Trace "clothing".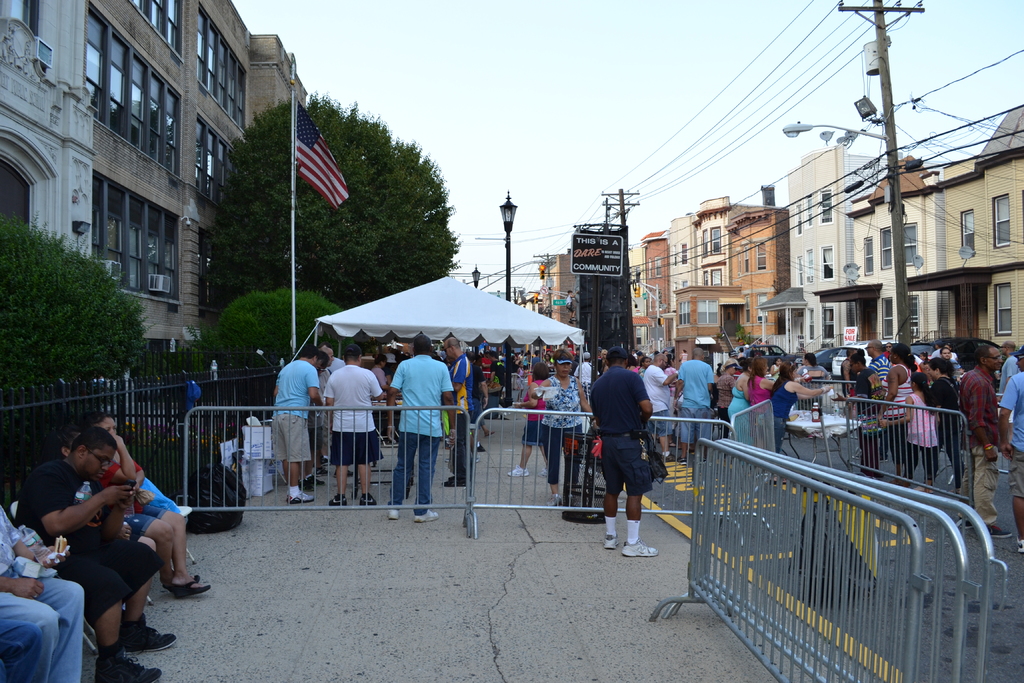
Traced to detection(1004, 372, 1023, 441).
